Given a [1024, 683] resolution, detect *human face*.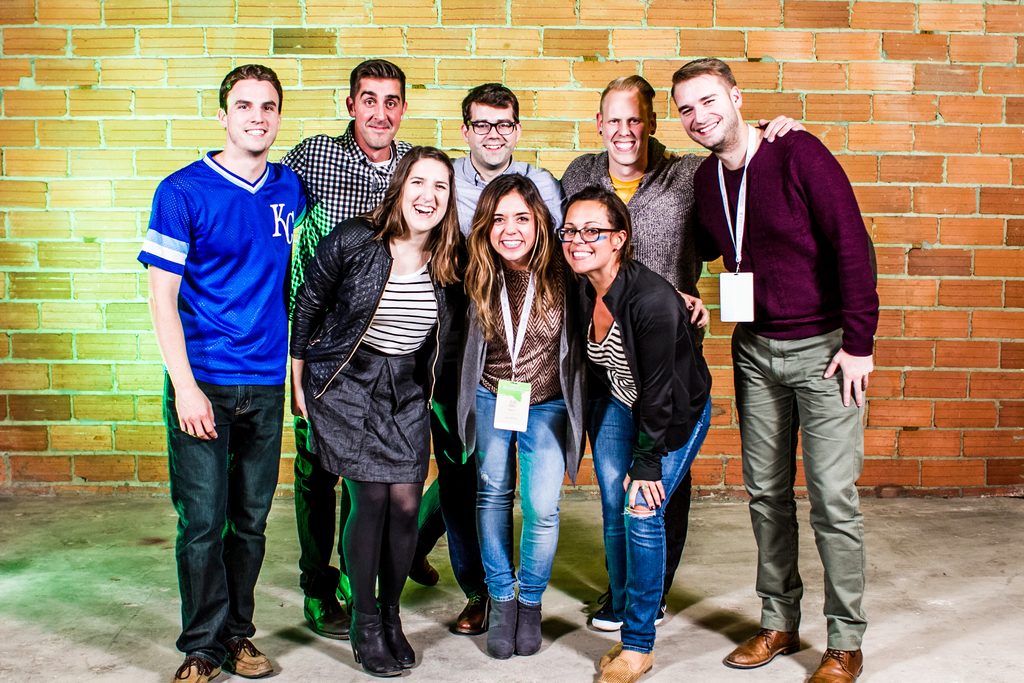
665 69 736 144.
